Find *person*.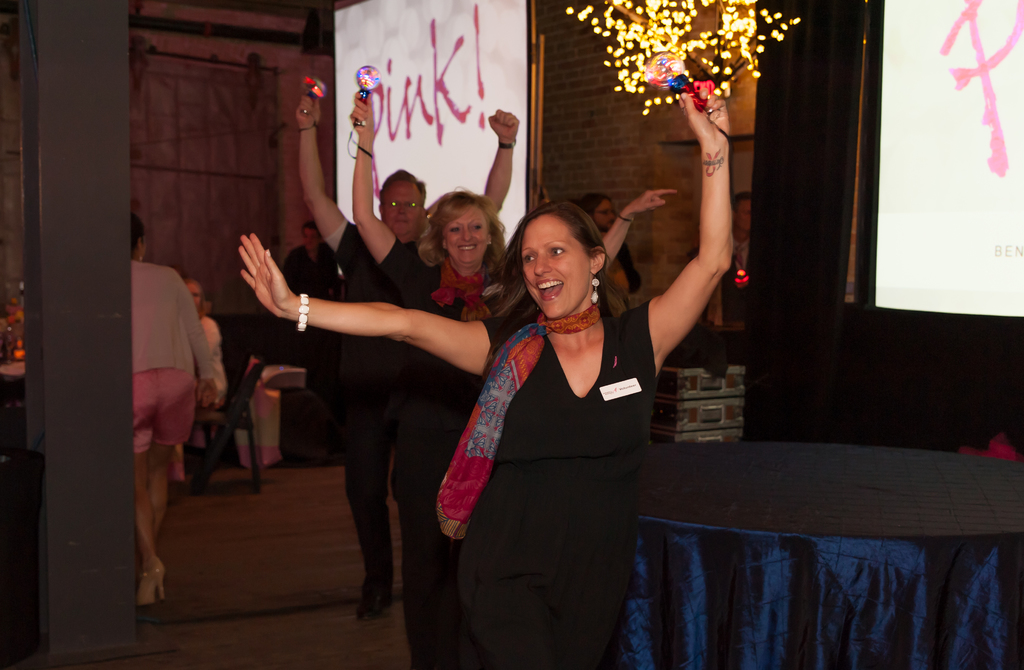
(x1=176, y1=275, x2=230, y2=454).
